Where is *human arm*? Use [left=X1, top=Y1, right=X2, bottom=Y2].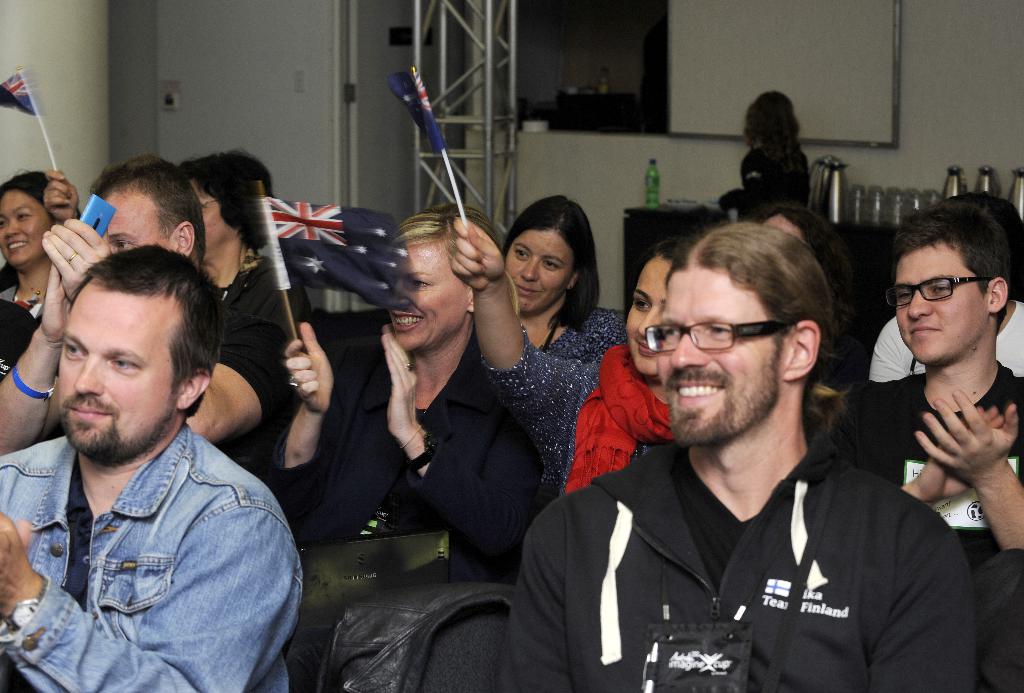
[left=383, top=322, right=555, bottom=567].
